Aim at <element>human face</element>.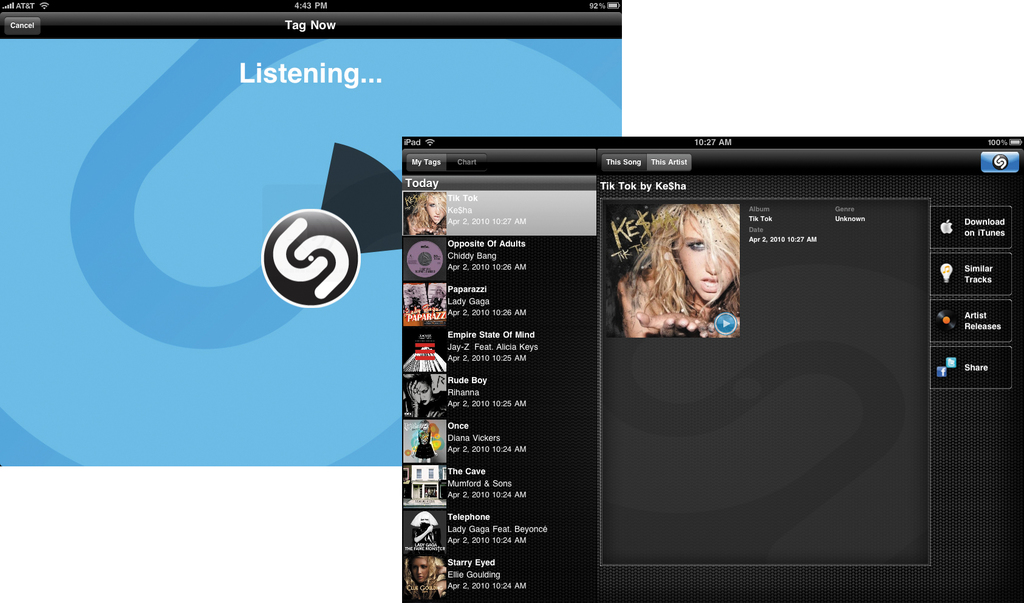
Aimed at l=408, t=554, r=430, b=585.
